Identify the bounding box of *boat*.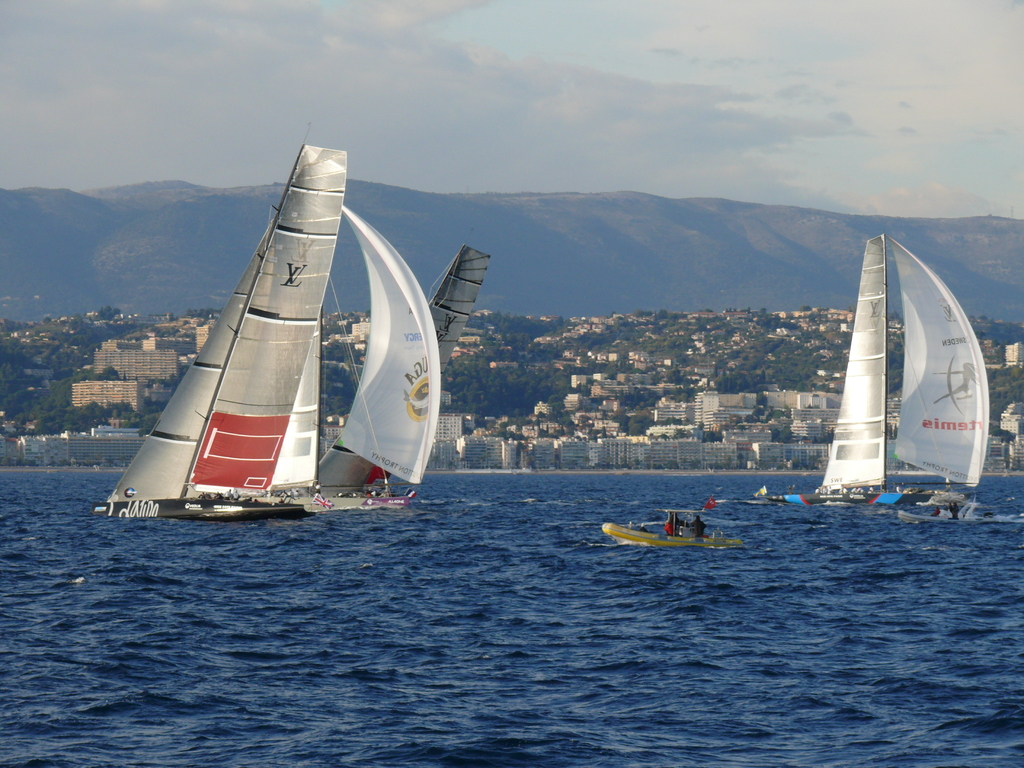
crop(90, 151, 474, 527).
